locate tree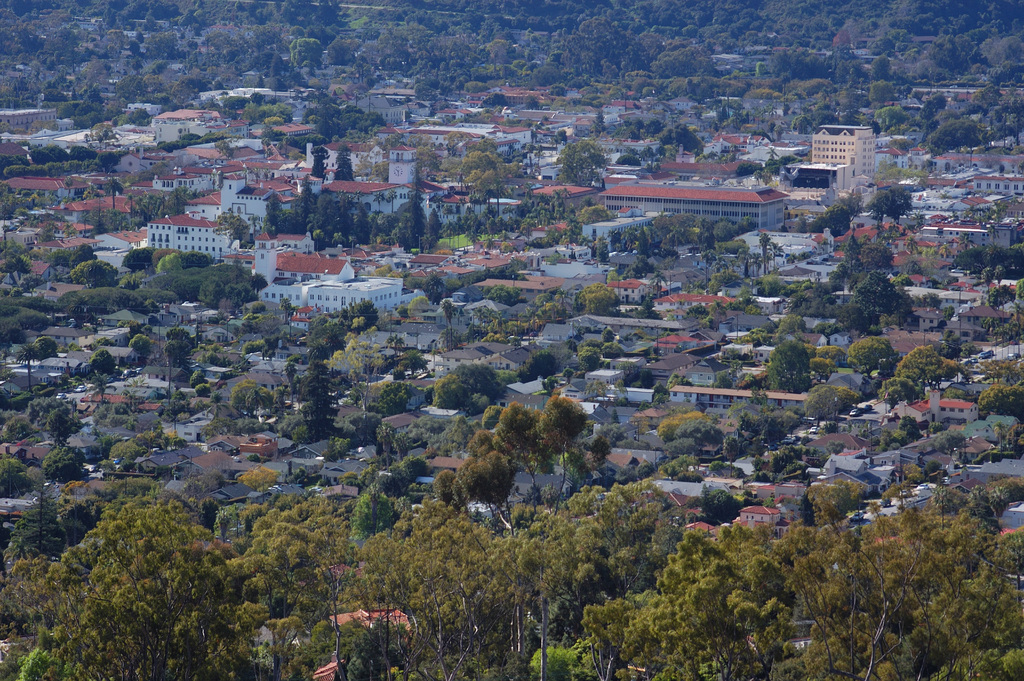
box(842, 318, 901, 377)
